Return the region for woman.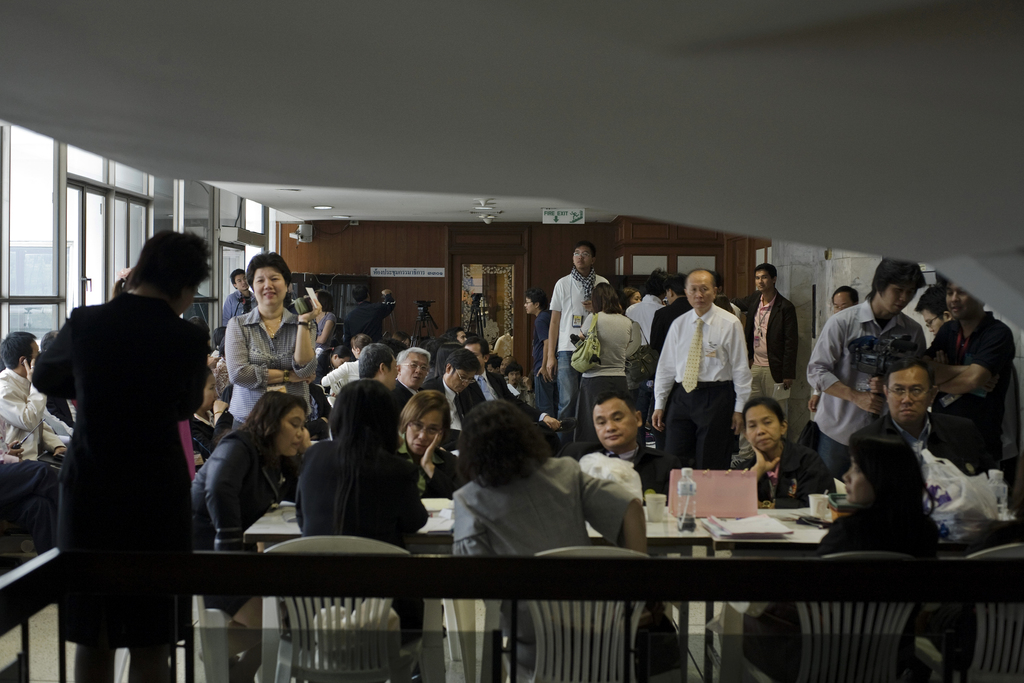
l=191, t=395, r=317, b=682.
